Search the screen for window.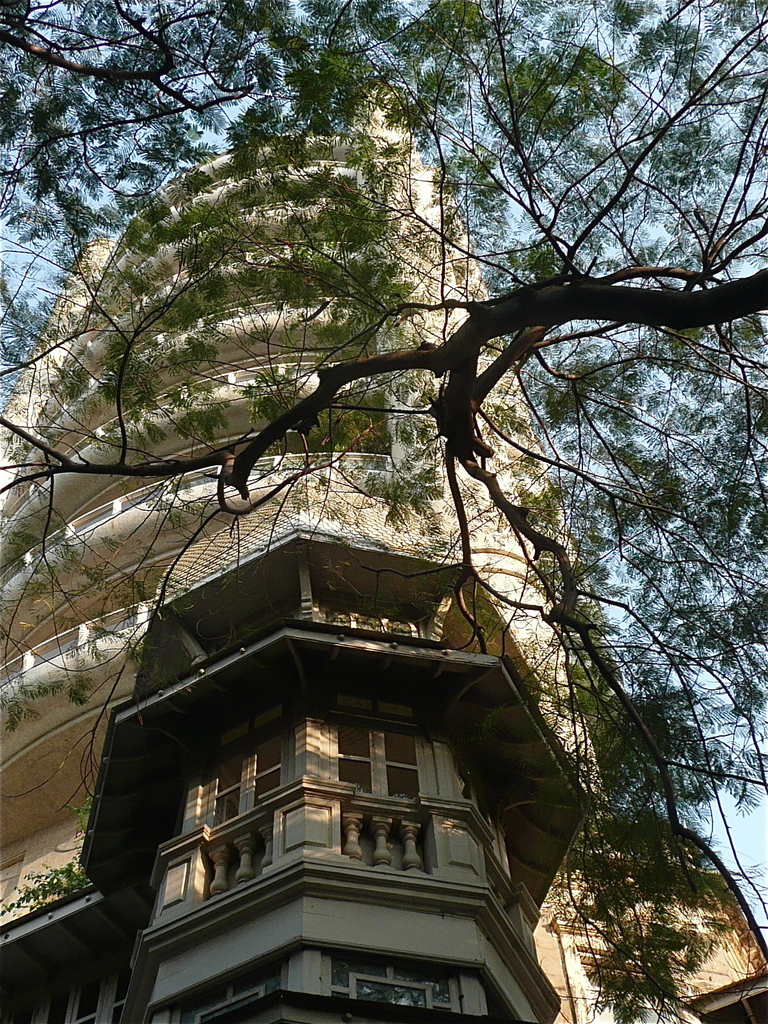
Found at 329,954,465,1019.
